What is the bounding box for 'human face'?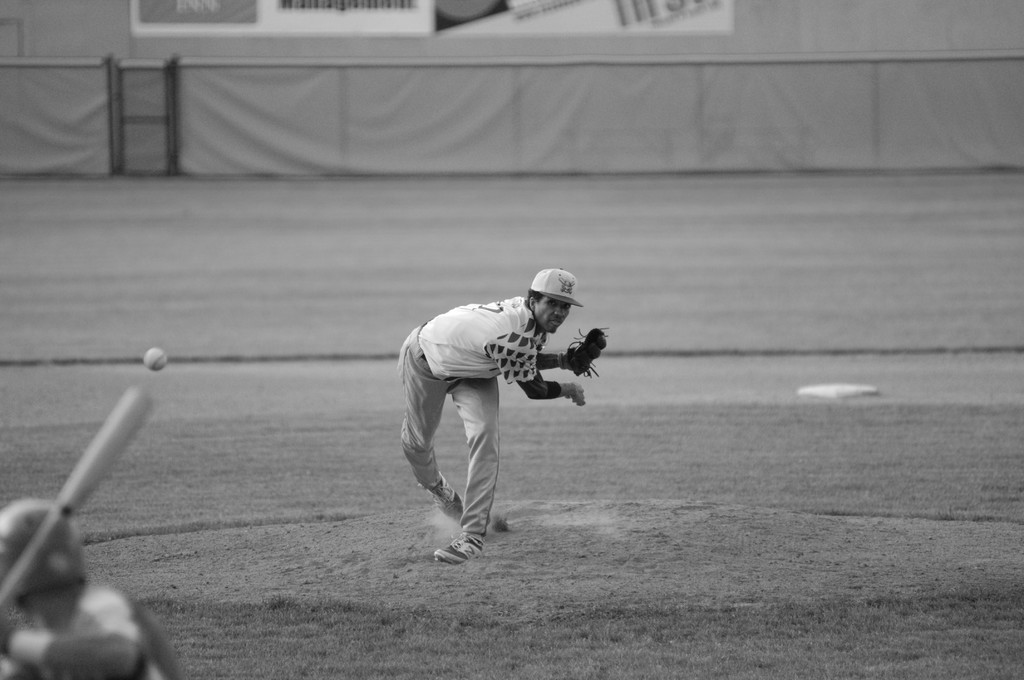
detection(535, 296, 569, 333).
